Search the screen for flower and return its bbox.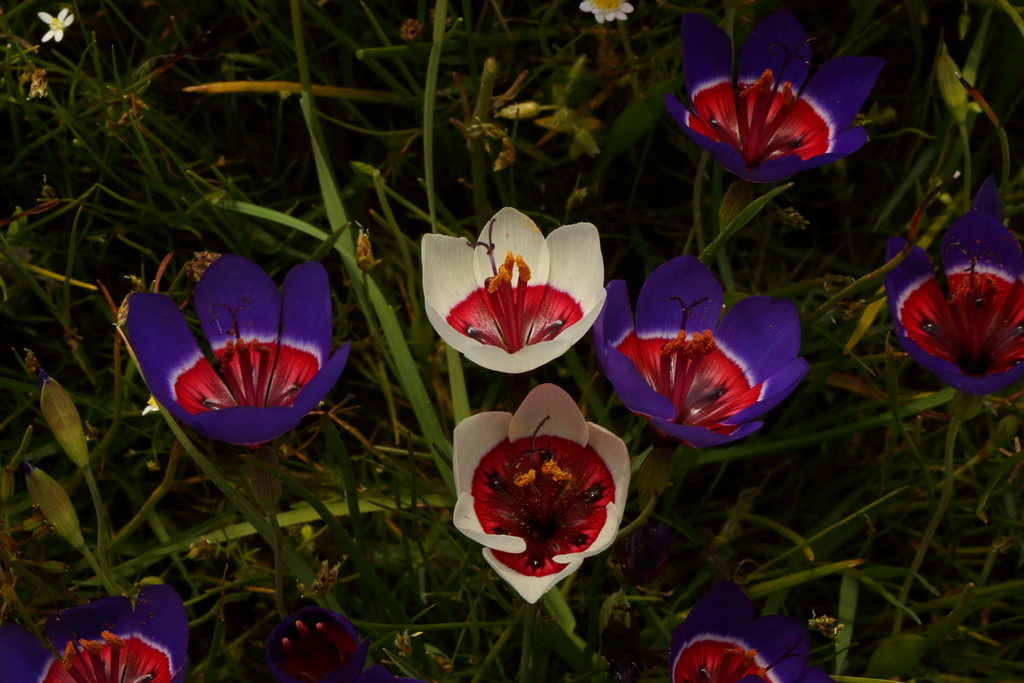
Found: region(451, 378, 636, 609).
